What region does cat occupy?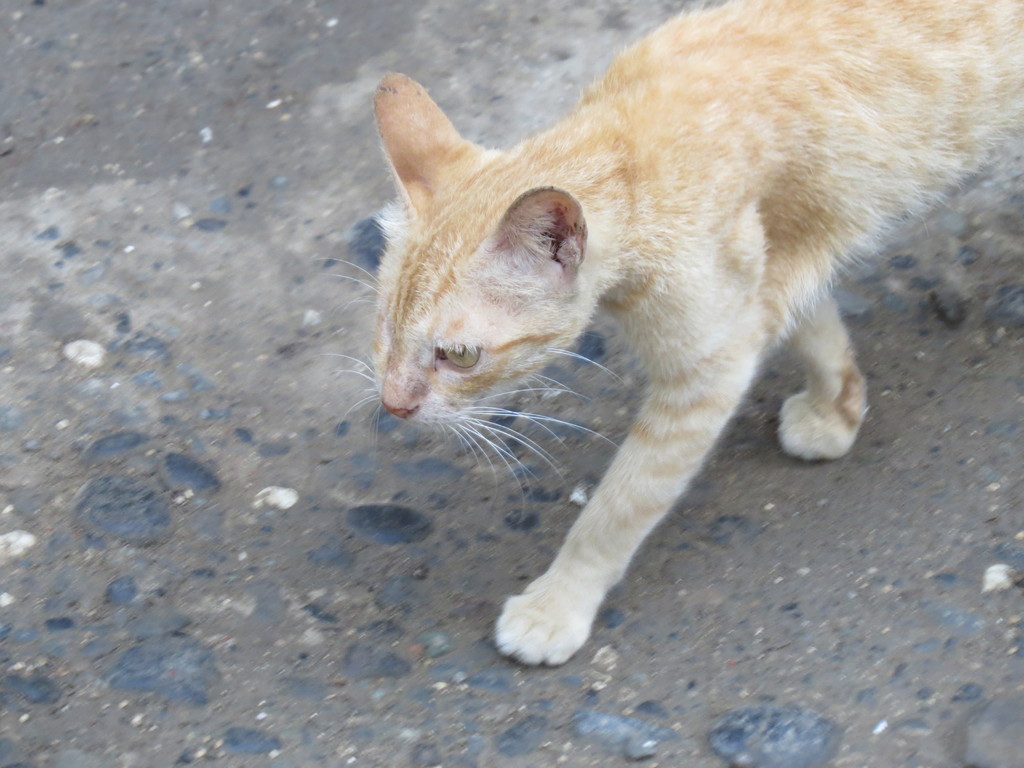
324 0 1023 667.
